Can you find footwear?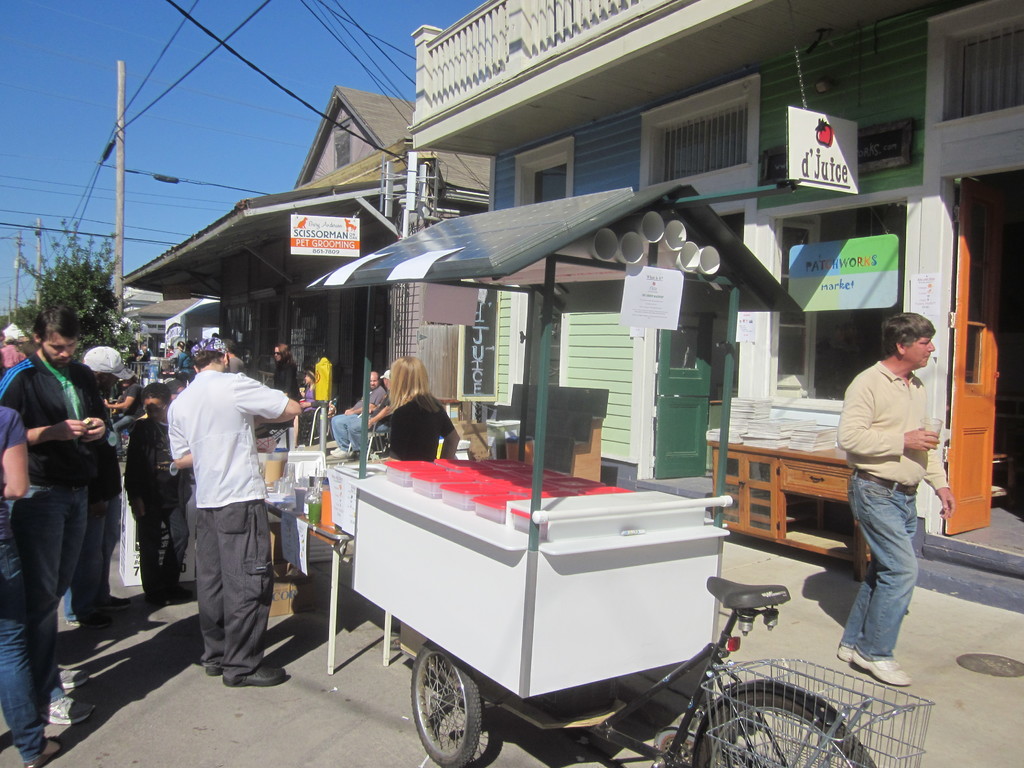
Yes, bounding box: <region>103, 597, 132, 617</region>.
